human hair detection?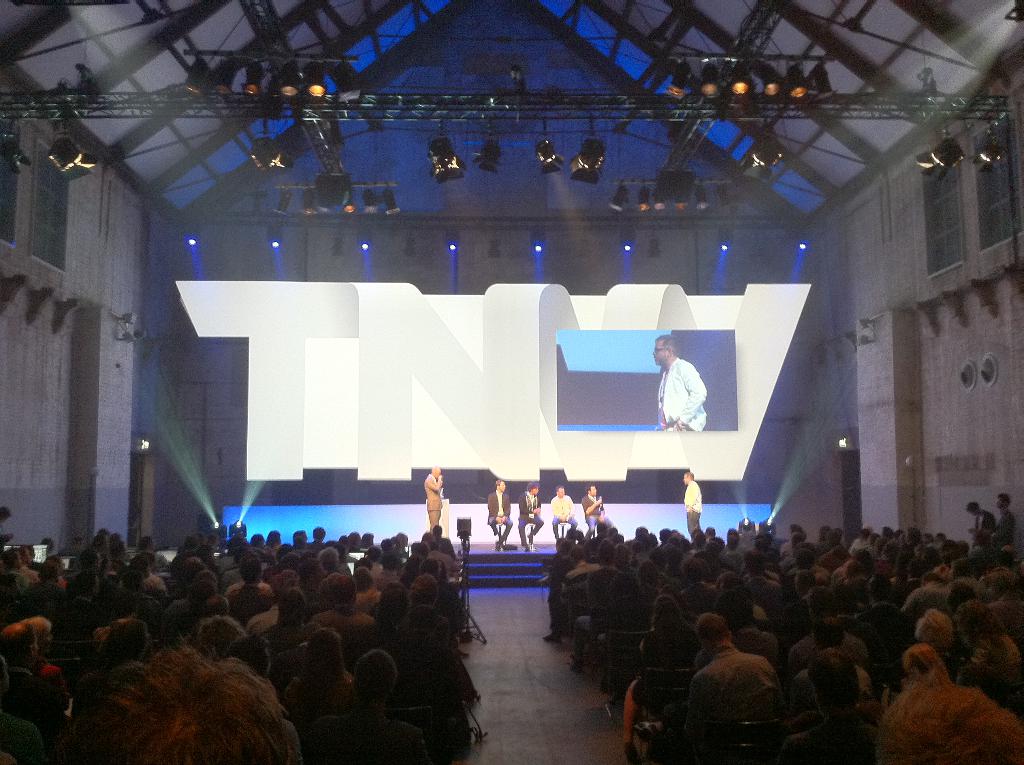
detection(648, 595, 685, 636)
